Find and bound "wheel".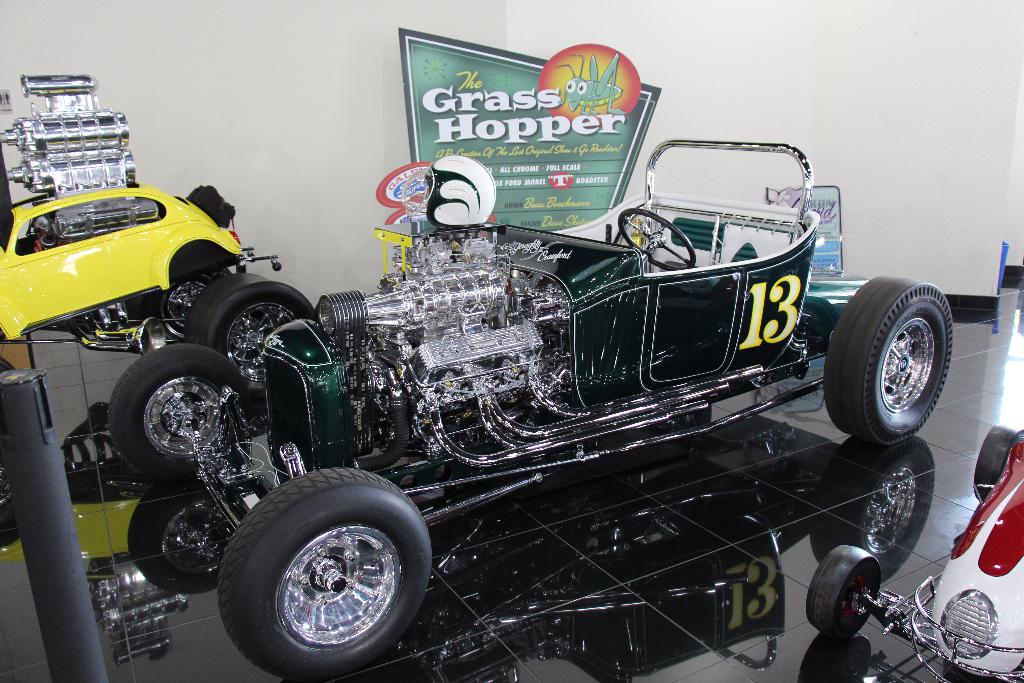
Bound: x1=831, y1=268, x2=965, y2=454.
